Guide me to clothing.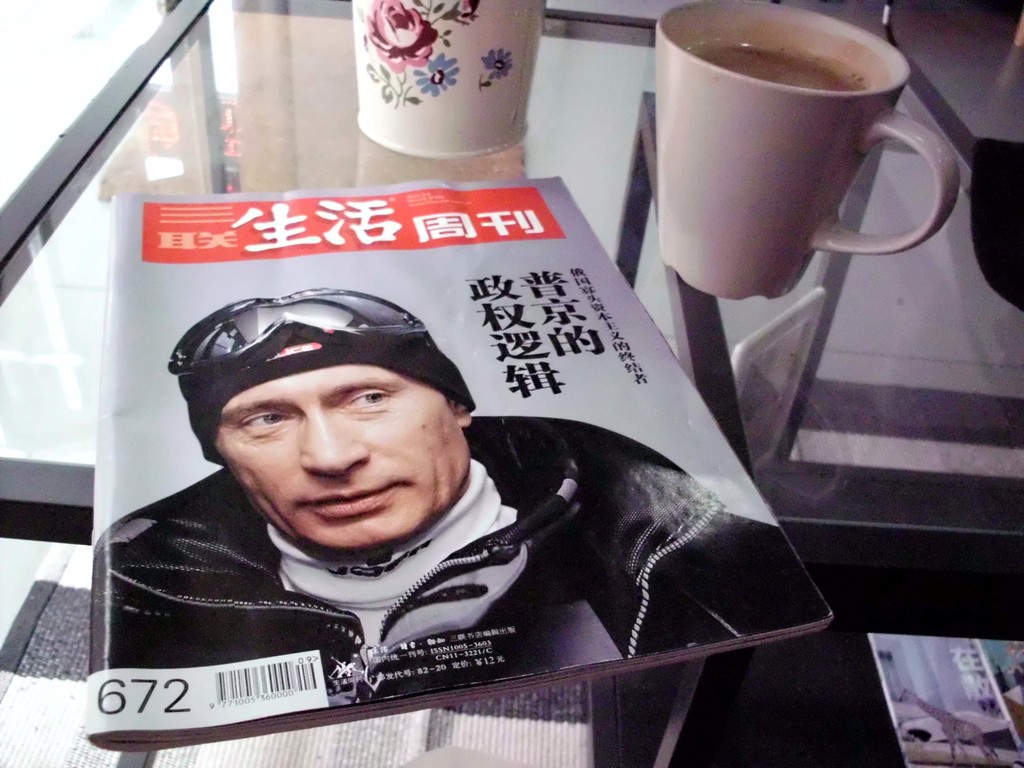
Guidance: [89,416,829,735].
